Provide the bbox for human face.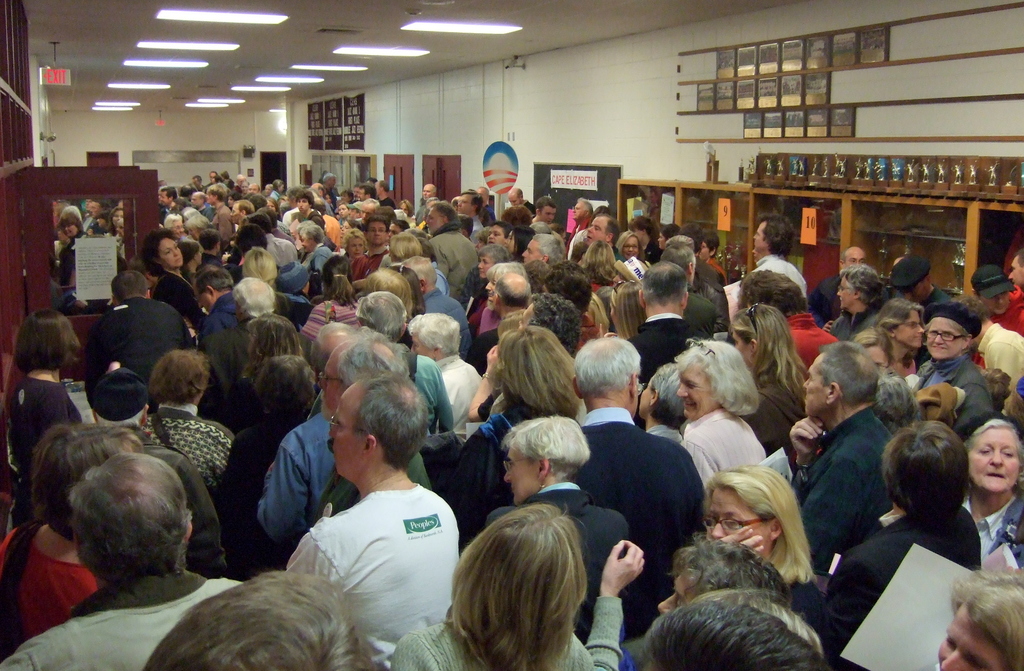
detection(300, 233, 316, 252).
